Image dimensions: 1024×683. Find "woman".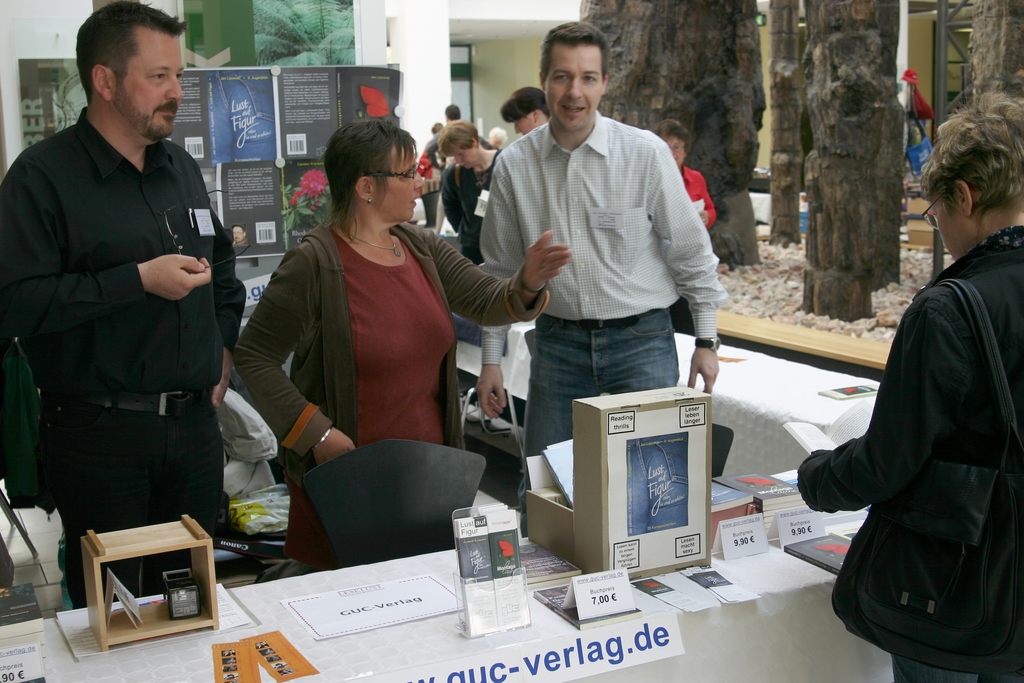
<box>233,115,565,569</box>.
